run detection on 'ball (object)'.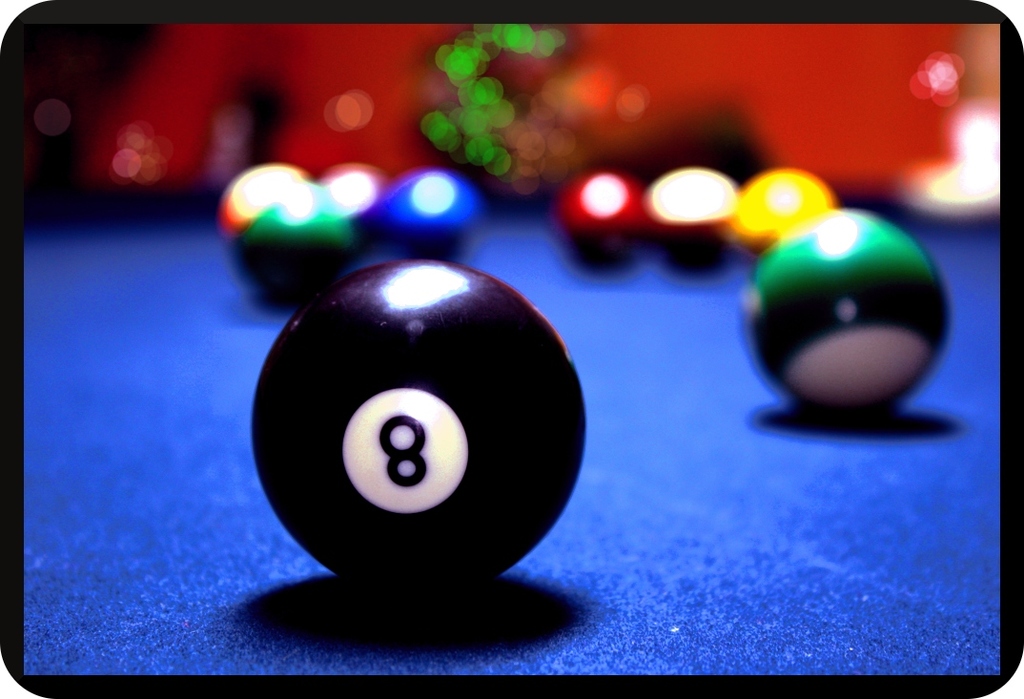
Result: box(236, 188, 346, 307).
